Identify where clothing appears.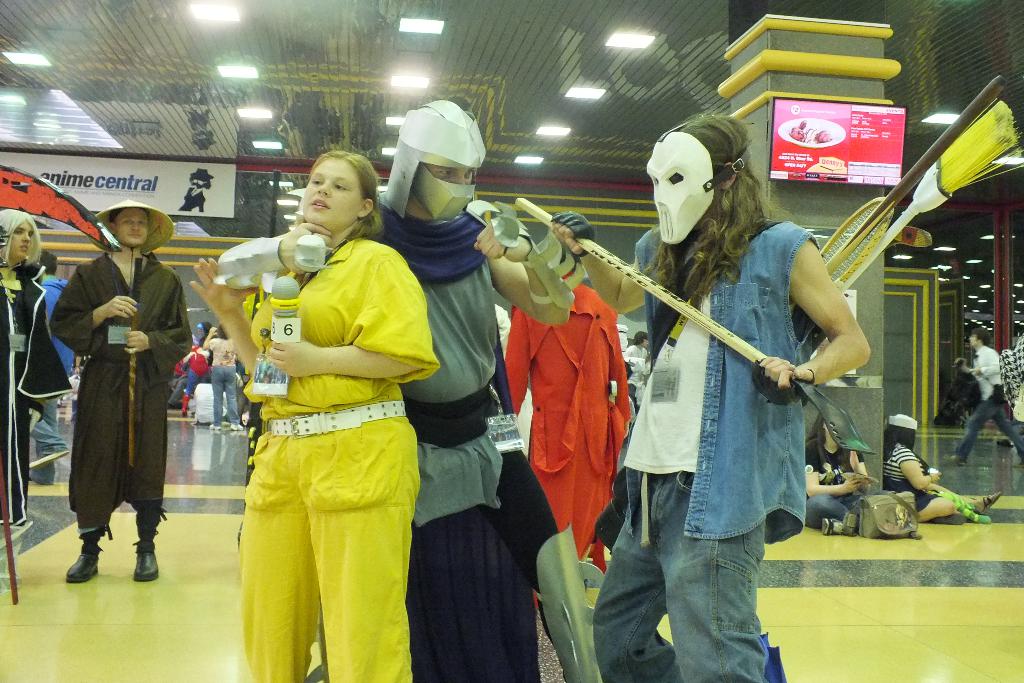
Appears at bbox(879, 439, 976, 518).
